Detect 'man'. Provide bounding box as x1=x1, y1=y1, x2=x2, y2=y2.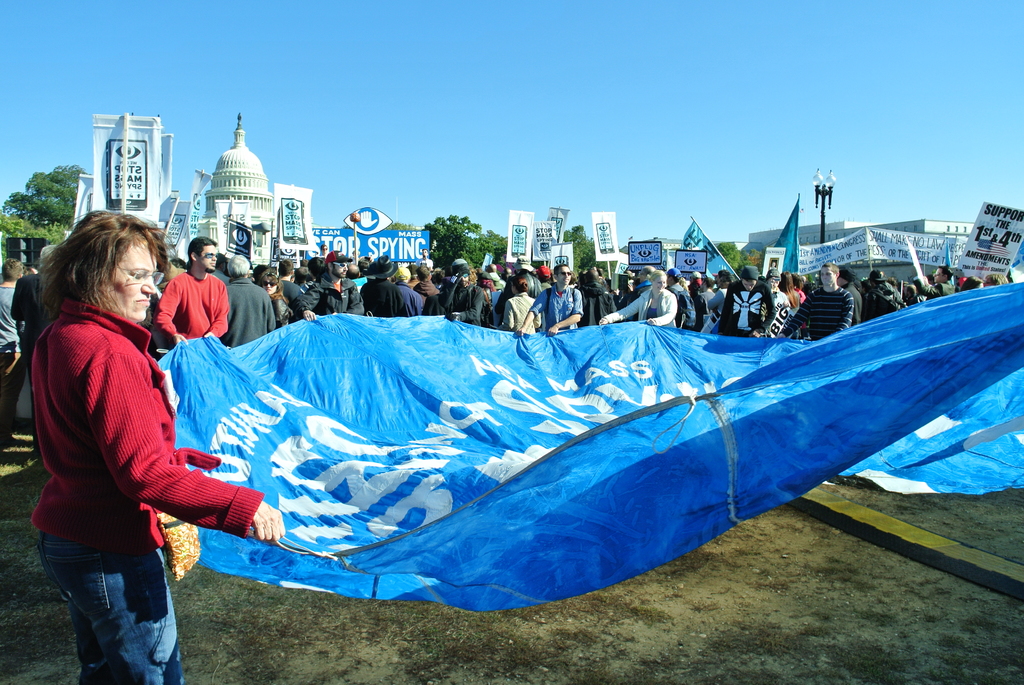
x1=318, y1=242, x2=328, y2=251.
